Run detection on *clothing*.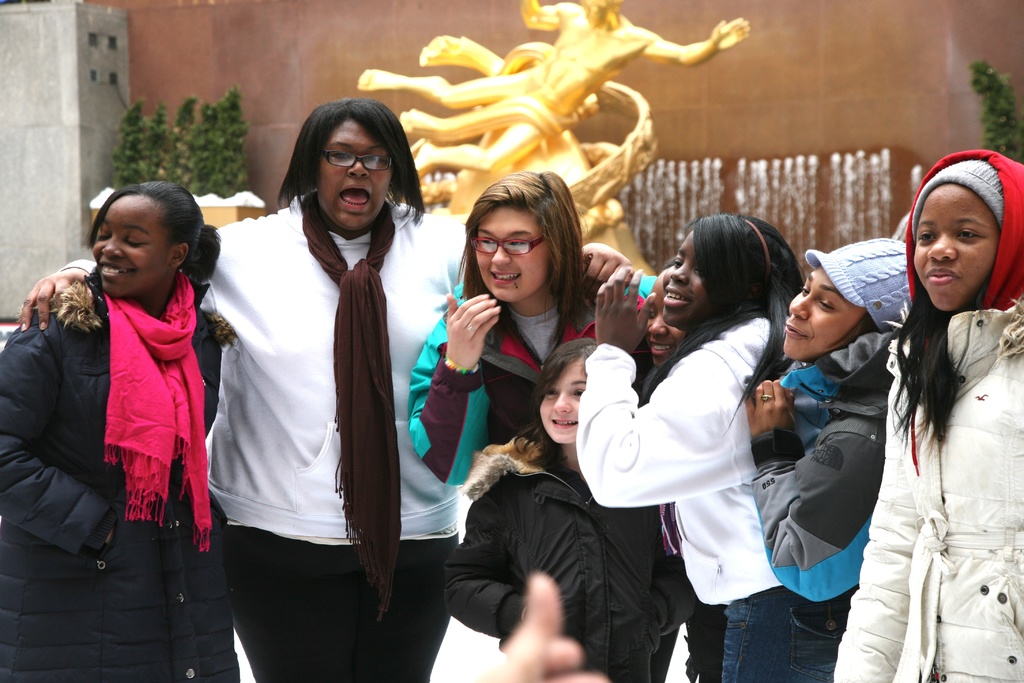
Result: box=[402, 273, 653, 495].
